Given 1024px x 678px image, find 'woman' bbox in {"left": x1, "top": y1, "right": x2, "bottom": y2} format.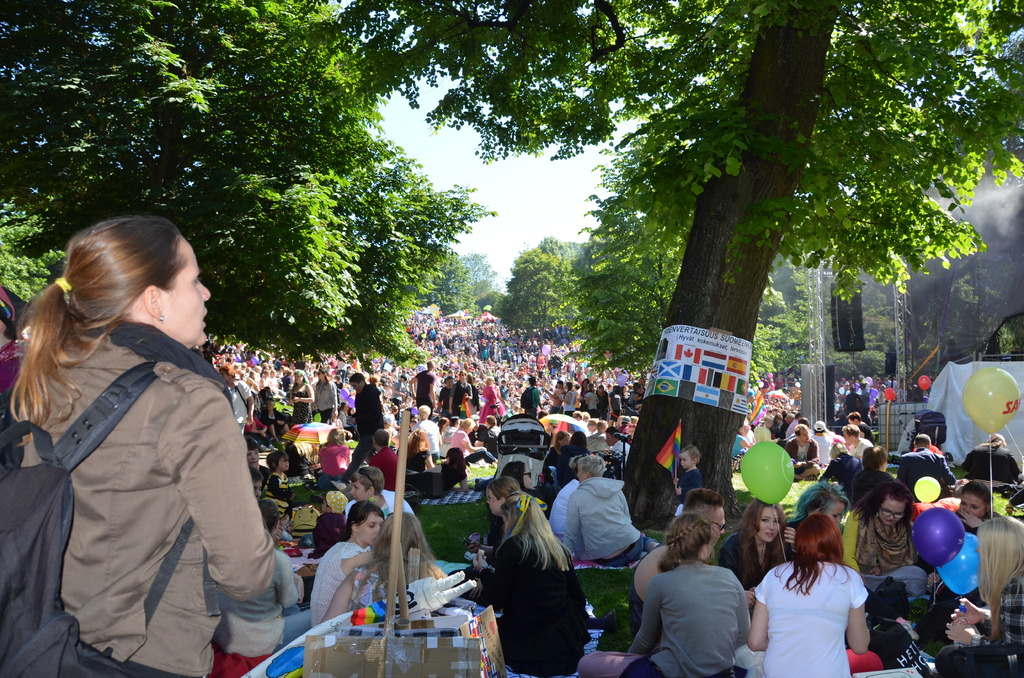
{"left": 317, "top": 510, "right": 451, "bottom": 622}.
